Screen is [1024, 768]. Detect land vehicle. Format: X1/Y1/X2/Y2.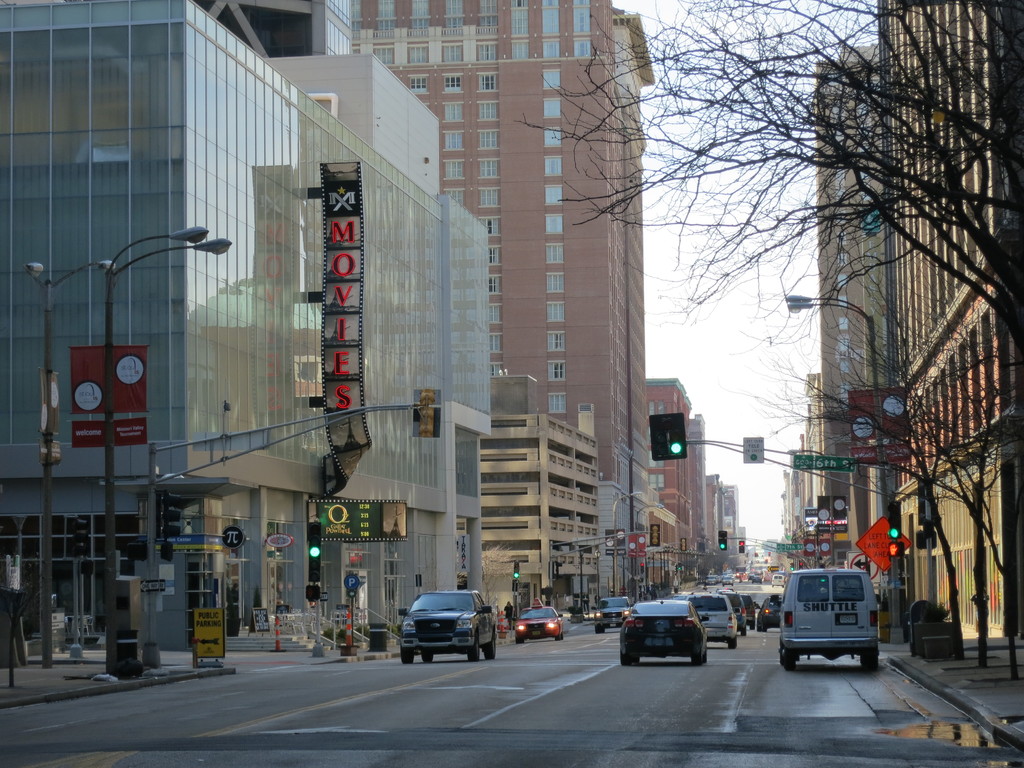
616/601/703/662.
